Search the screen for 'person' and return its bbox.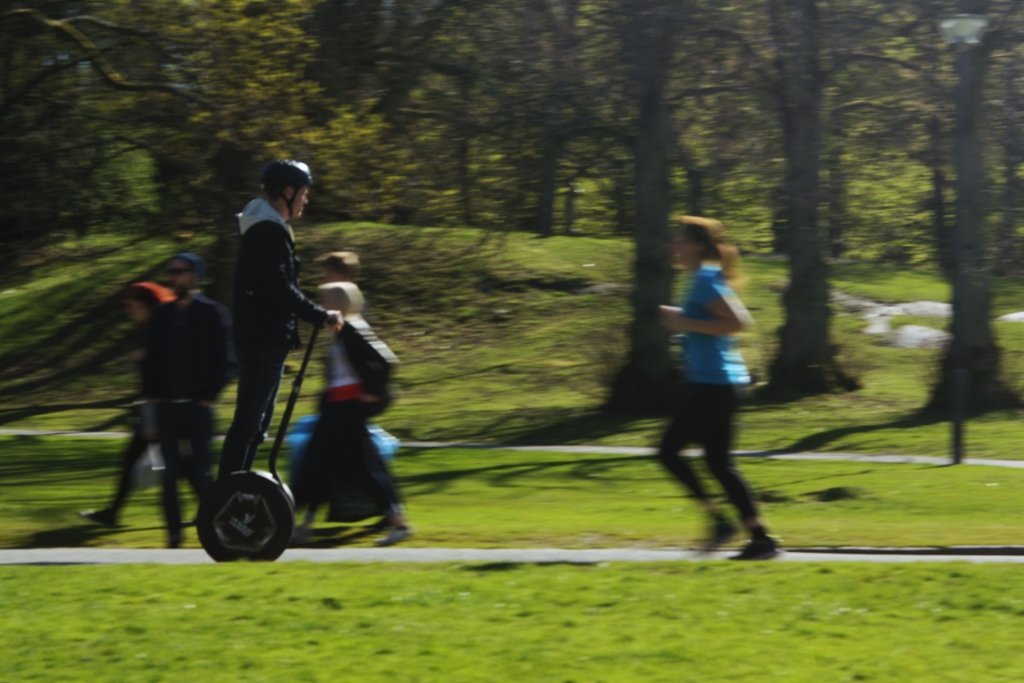
Found: region(286, 272, 404, 552).
